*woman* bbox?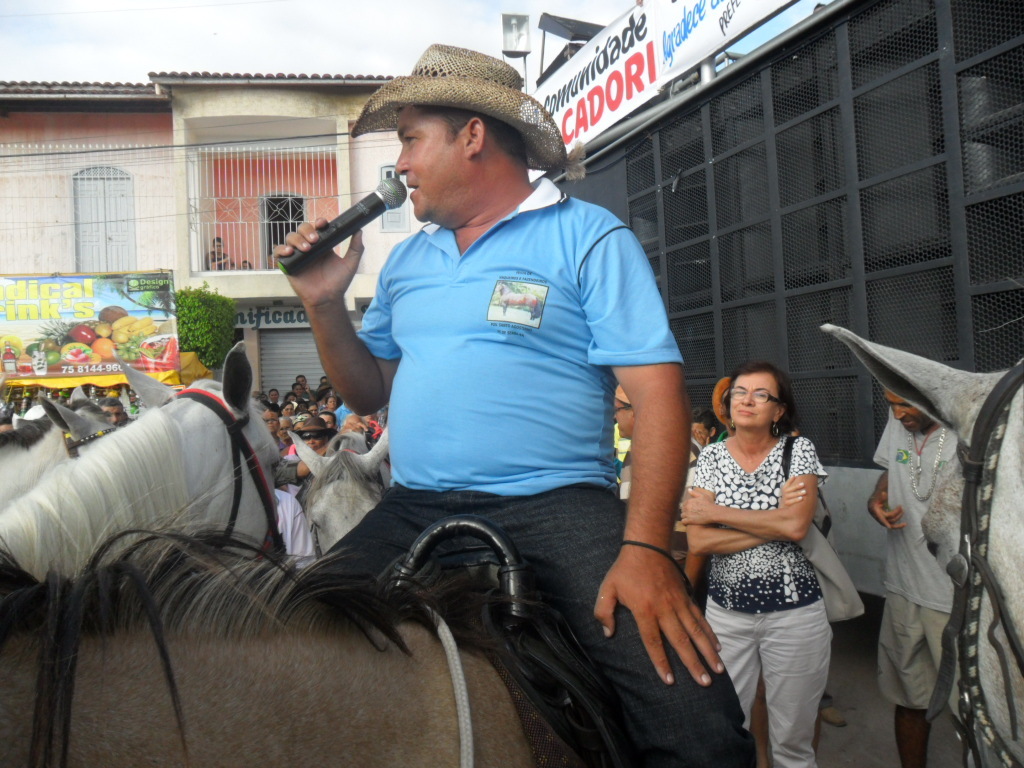
left=622, top=333, right=845, bottom=732
